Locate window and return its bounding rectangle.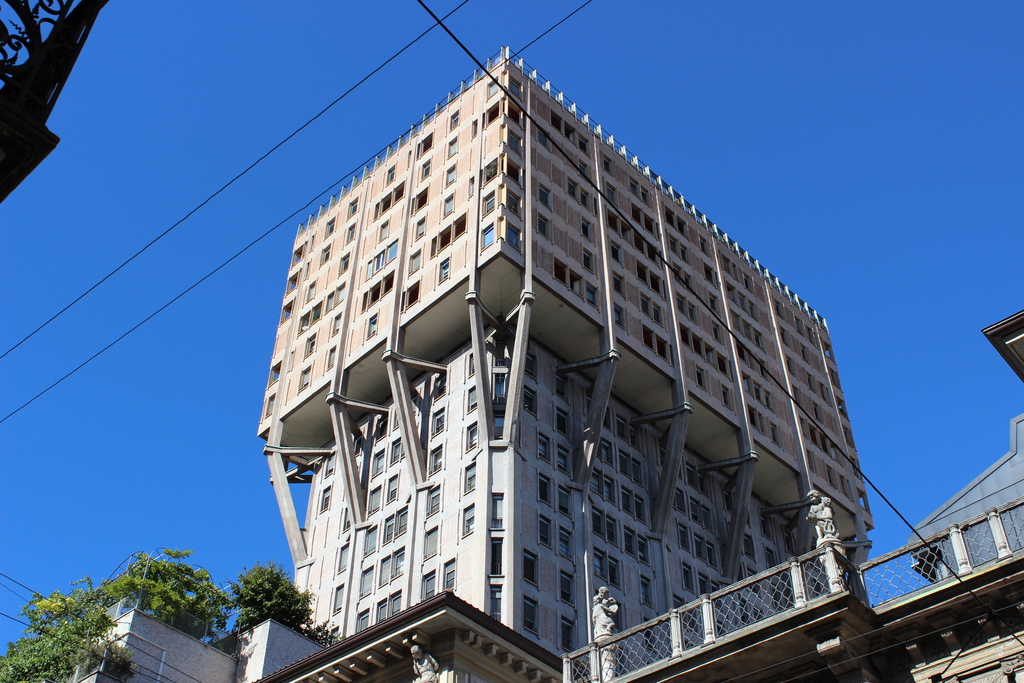
556, 481, 578, 522.
